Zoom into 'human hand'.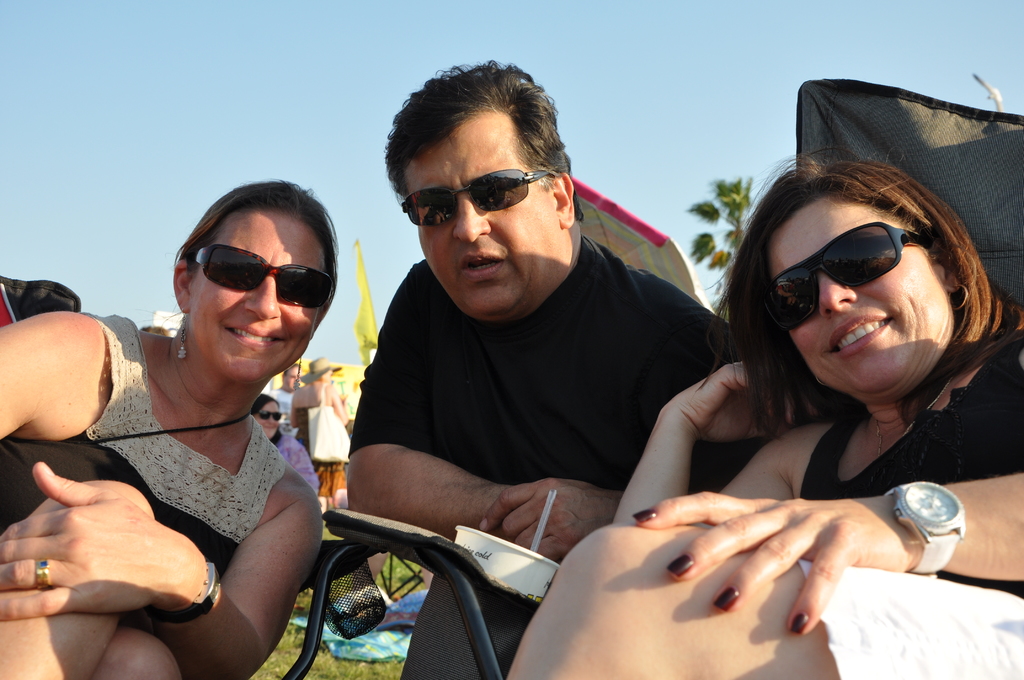
Zoom target: {"left": 6, "top": 464, "right": 204, "bottom": 631}.
